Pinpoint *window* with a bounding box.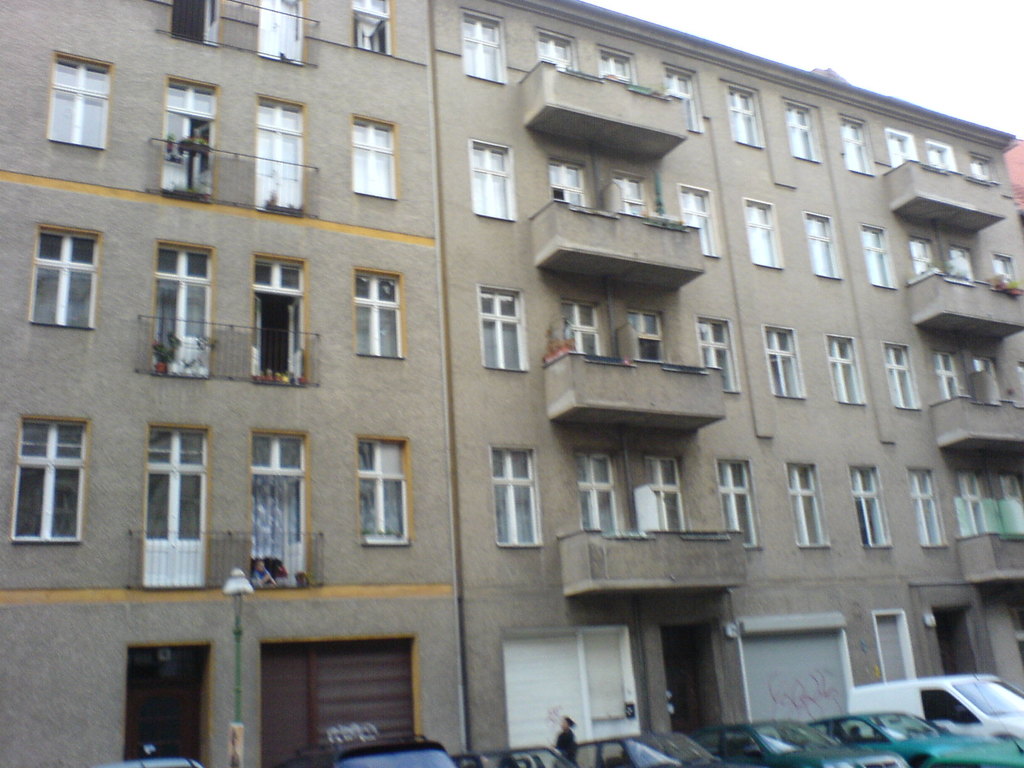
(left=721, top=458, right=755, bottom=547).
